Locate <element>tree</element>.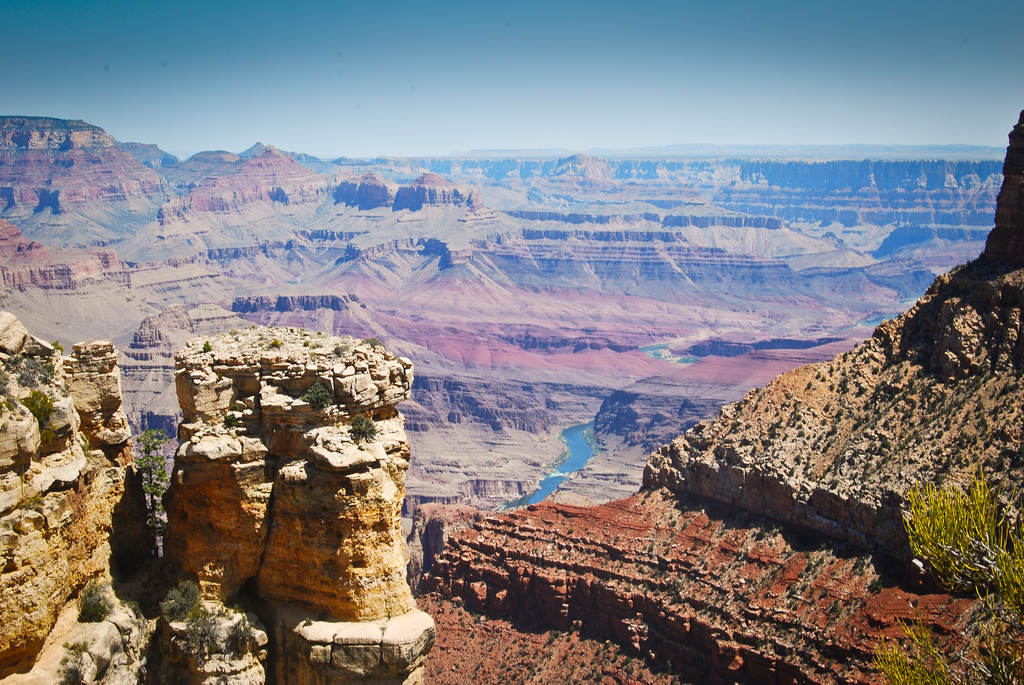
Bounding box: select_region(346, 410, 375, 440).
